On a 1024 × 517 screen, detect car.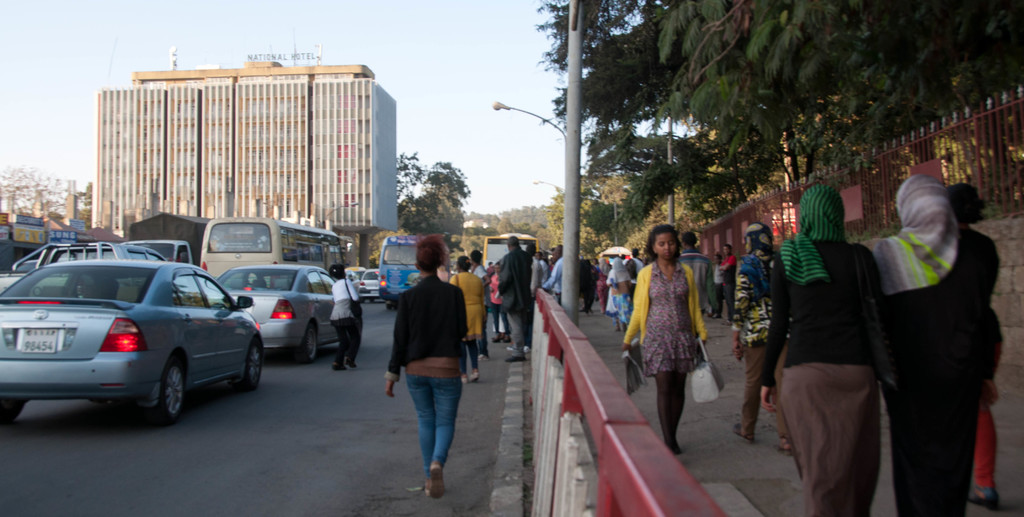
362,276,377,301.
